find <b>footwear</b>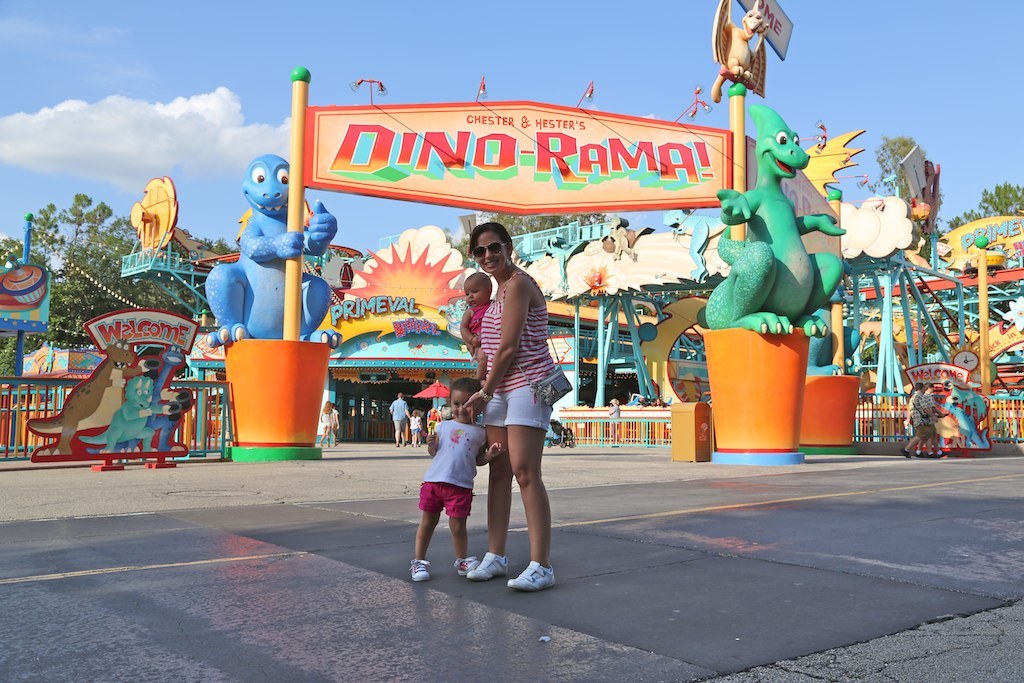
<region>900, 444, 914, 459</region>
